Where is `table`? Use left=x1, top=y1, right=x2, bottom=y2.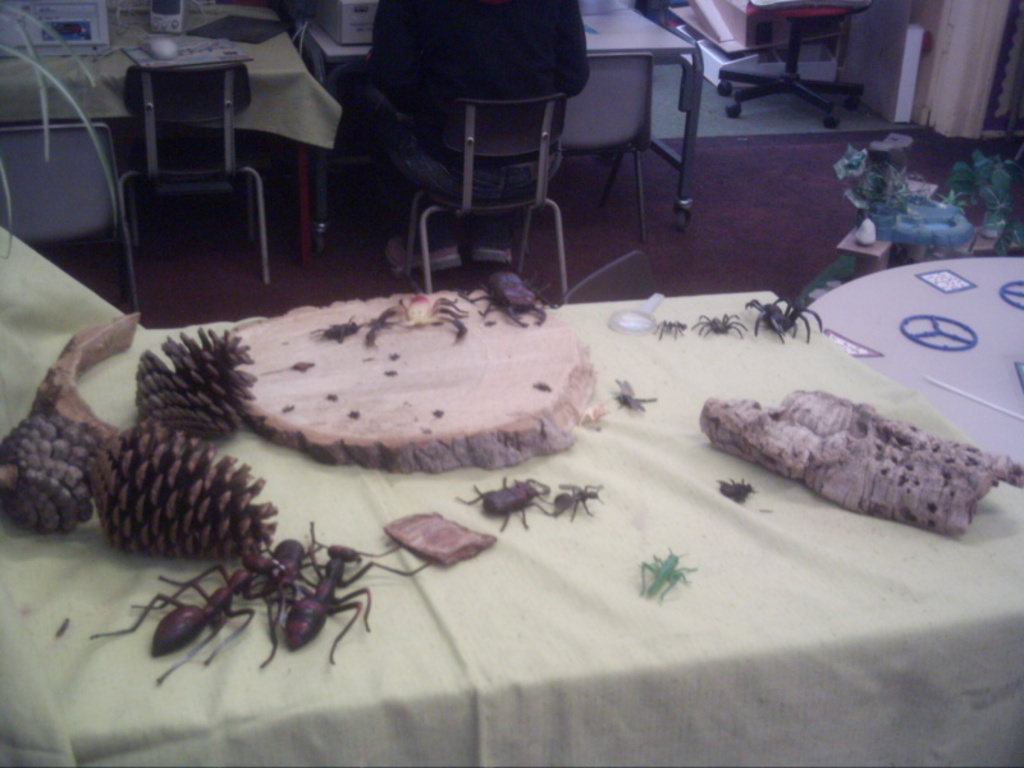
left=0, top=287, right=1023, bottom=767.
